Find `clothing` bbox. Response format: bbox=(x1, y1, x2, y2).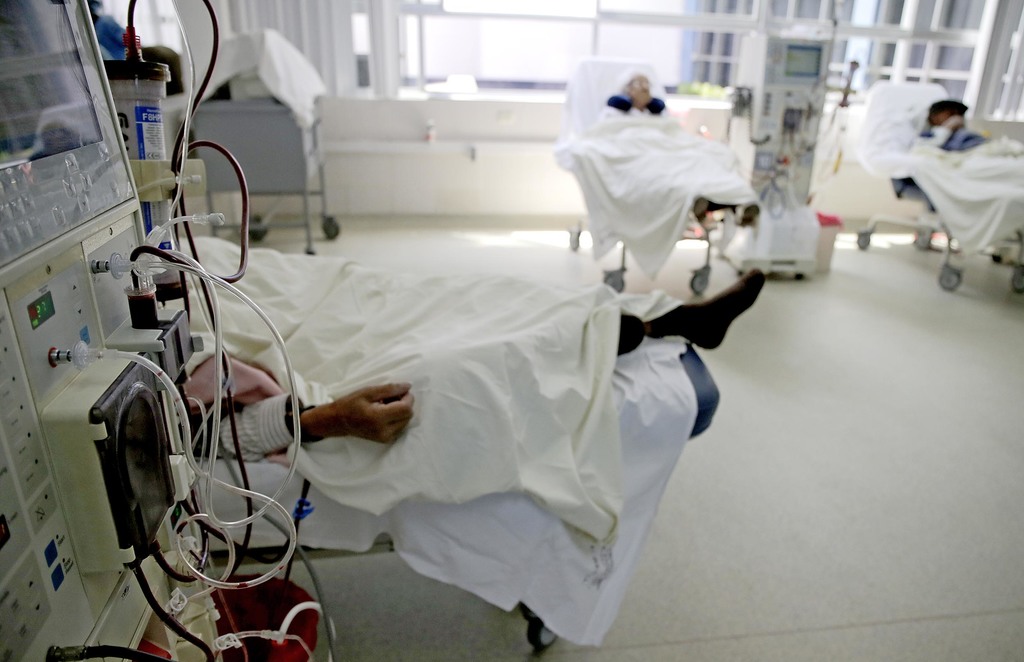
bbox=(199, 394, 315, 462).
